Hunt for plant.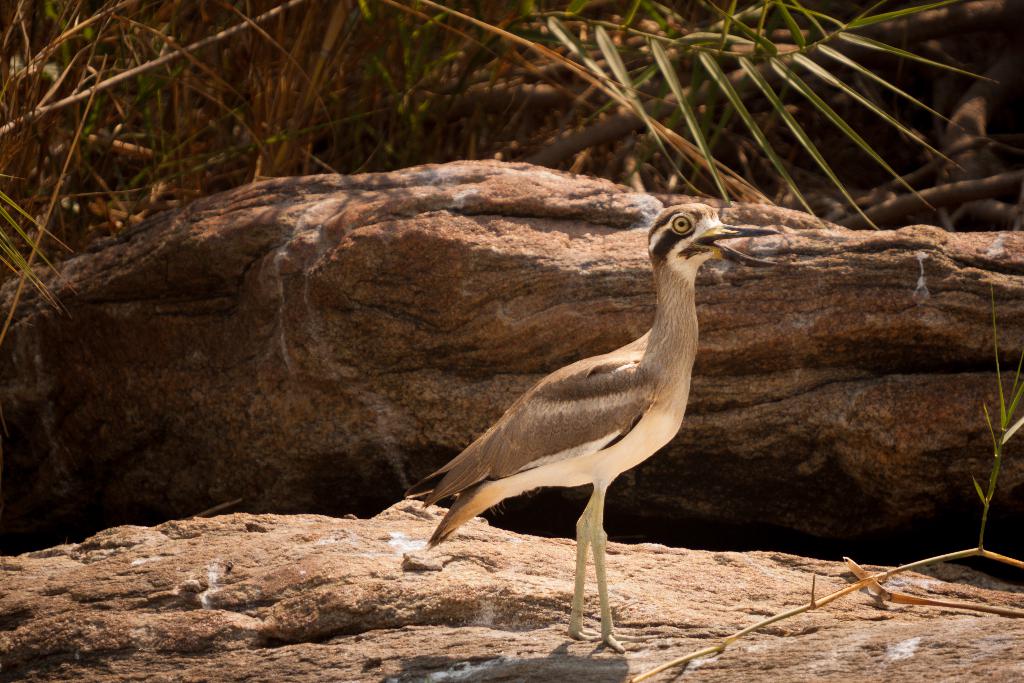
Hunted down at [635, 268, 1023, 673].
